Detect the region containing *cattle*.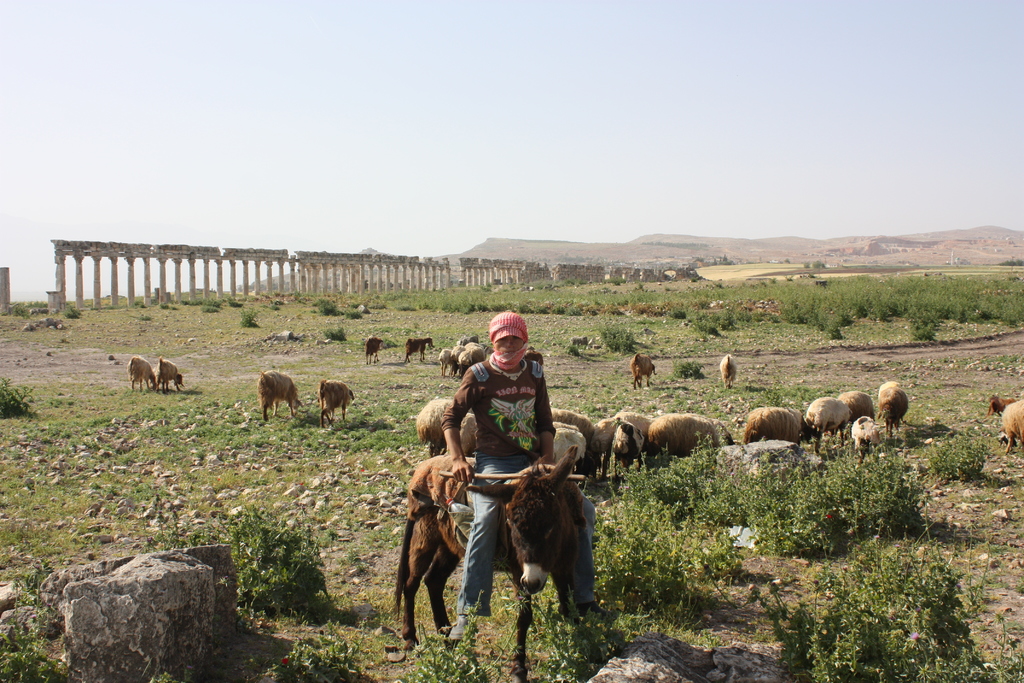
{"x1": 390, "y1": 445, "x2": 588, "y2": 682}.
